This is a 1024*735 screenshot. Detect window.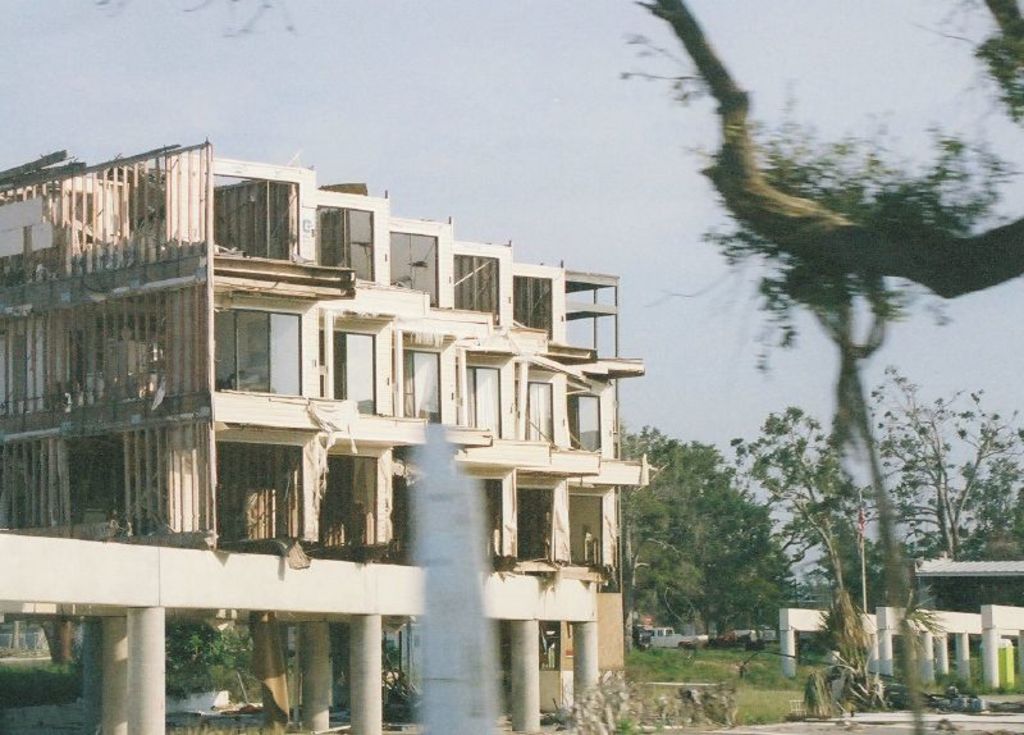
x1=321, y1=332, x2=378, y2=415.
